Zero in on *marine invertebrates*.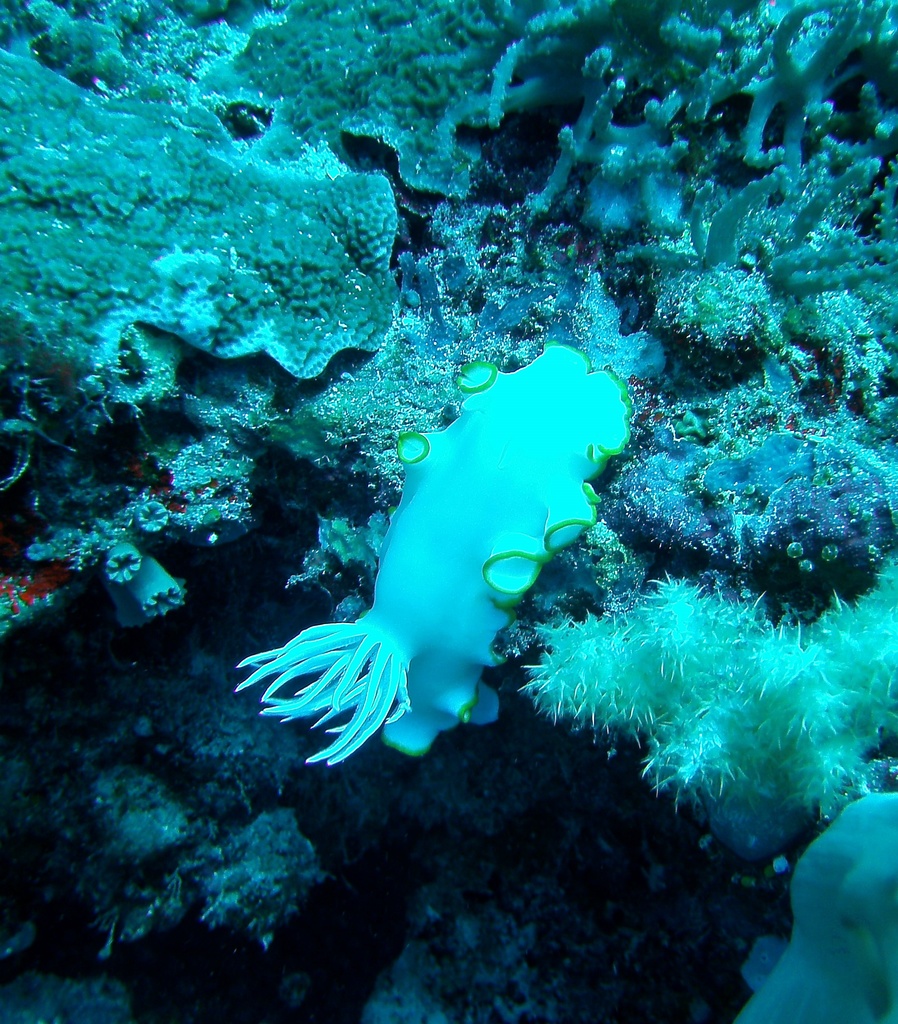
Zeroed in: l=500, t=550, r=897, b=879.
